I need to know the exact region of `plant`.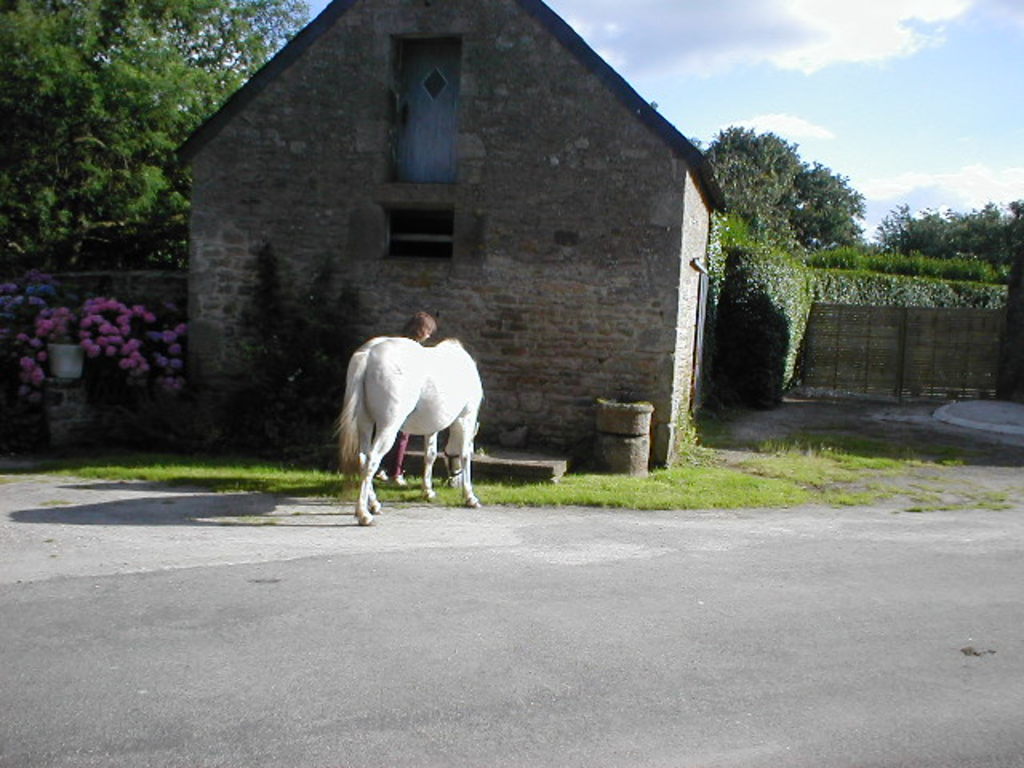
Region: (left=6, top=296, right=189, bottom=406).
